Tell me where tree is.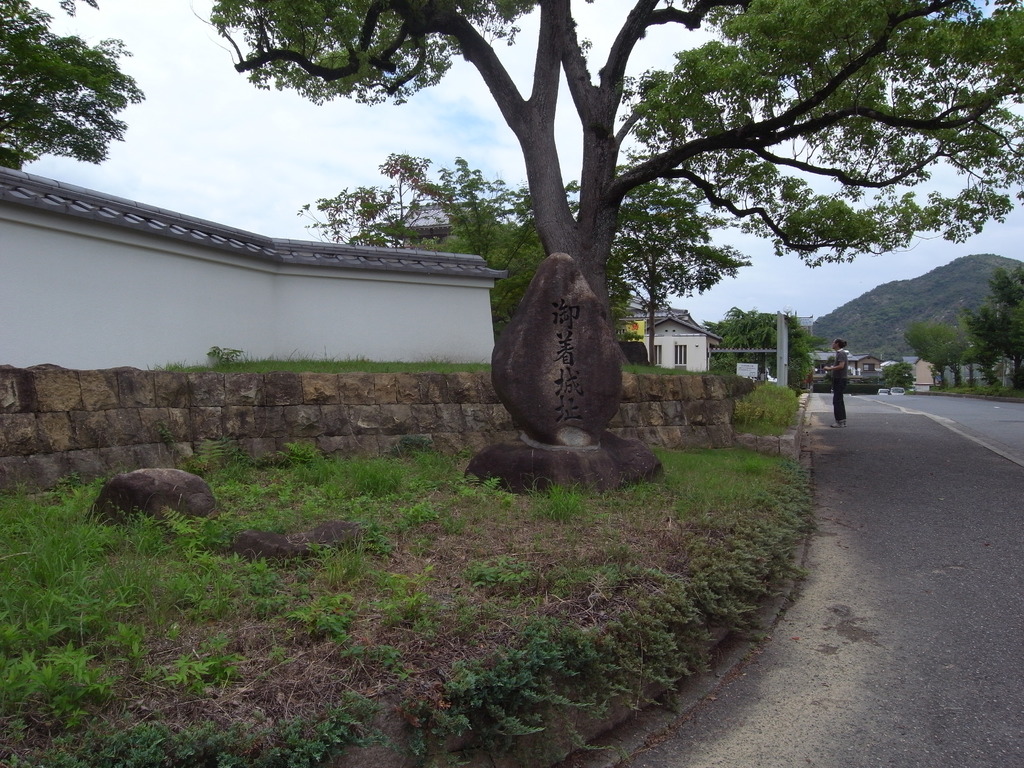
tree is at <bbox>191, 0, 1023, 341</bbox>.
